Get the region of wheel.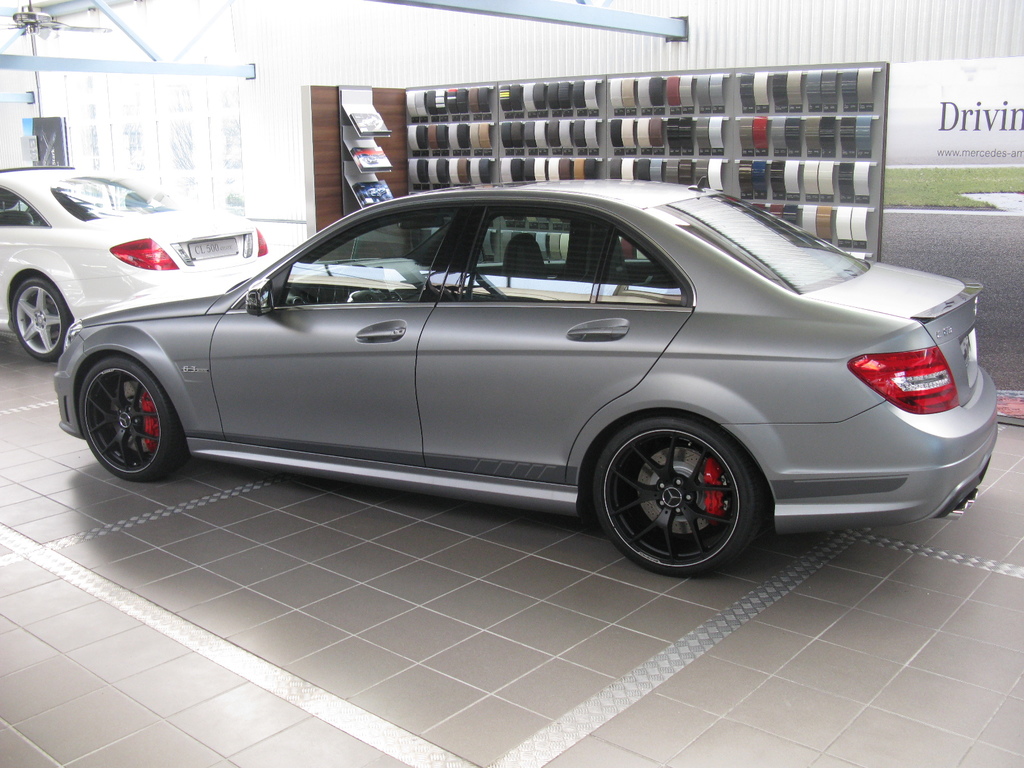
[82,353,189,481].
